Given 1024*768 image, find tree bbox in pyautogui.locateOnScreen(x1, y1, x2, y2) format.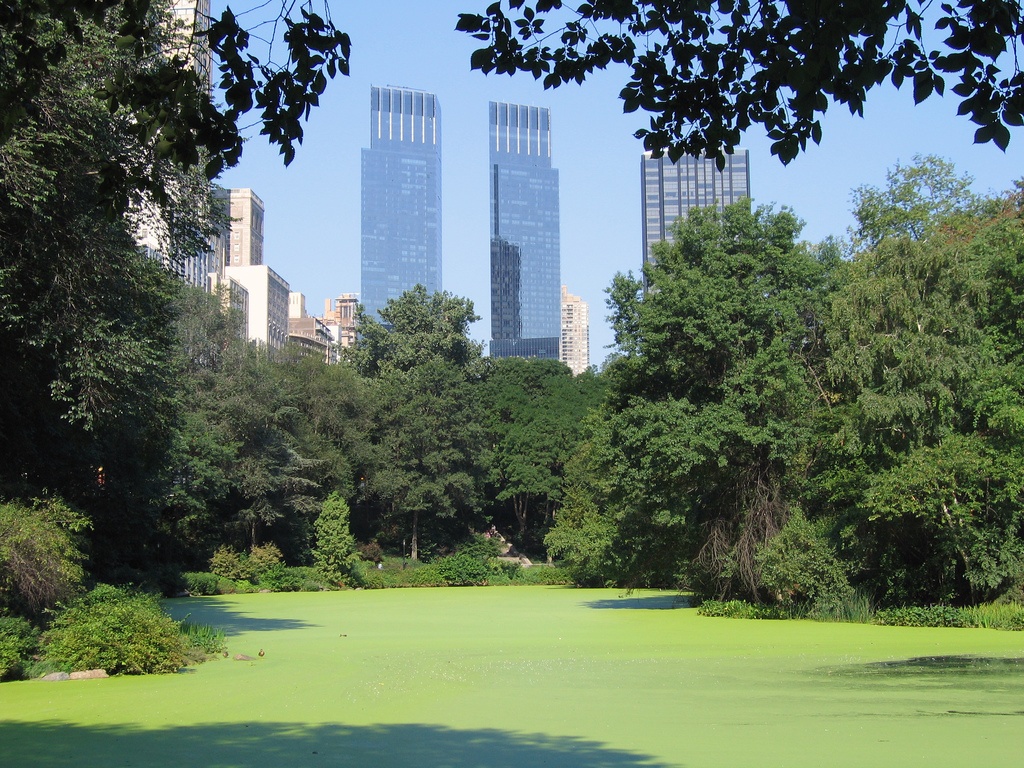
pyautogui.locateOnScreen(447, 0, 1023, 157).
